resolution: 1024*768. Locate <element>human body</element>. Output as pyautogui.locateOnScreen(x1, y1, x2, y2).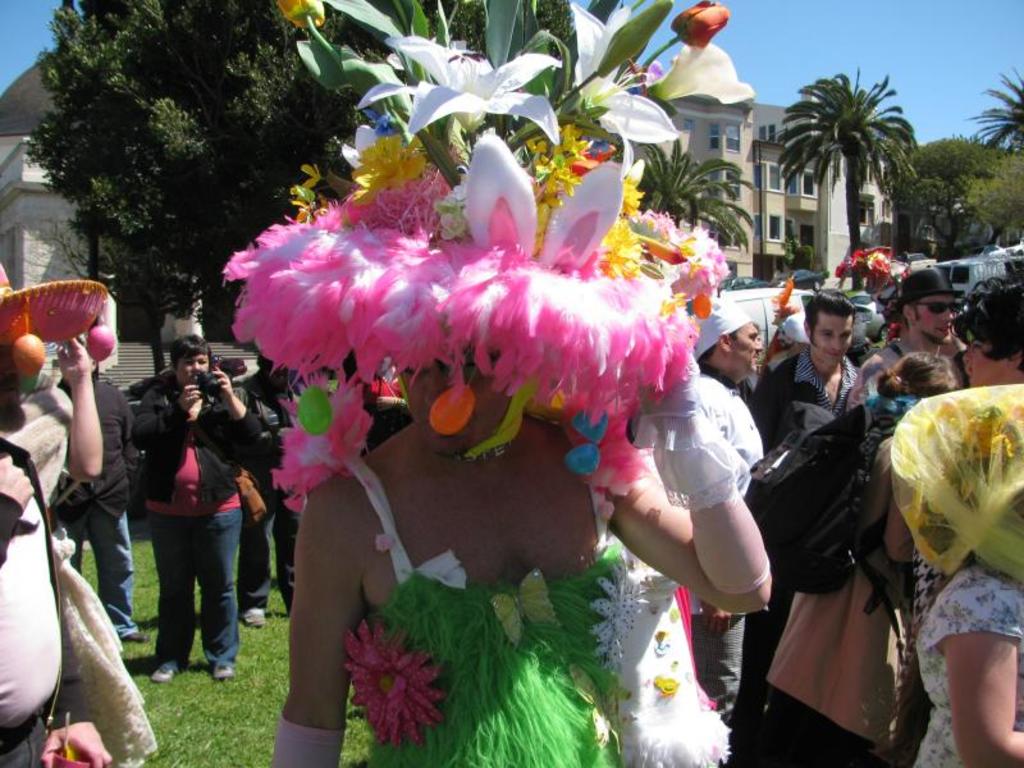
pyautogui.locateOnScreen(746, 298, 864, 453).
